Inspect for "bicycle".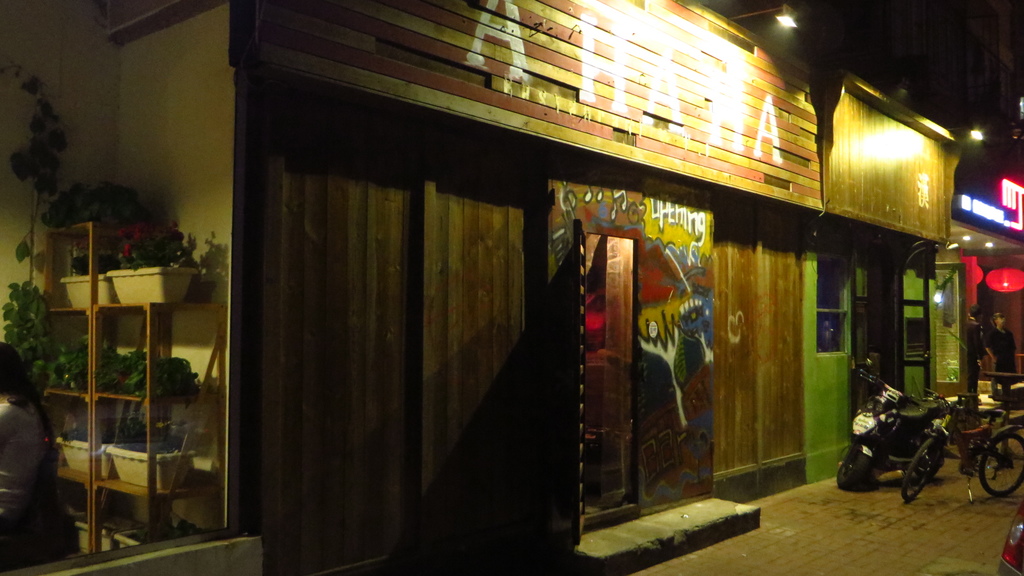
Inspection: box(894, 390, 1023, 504).
